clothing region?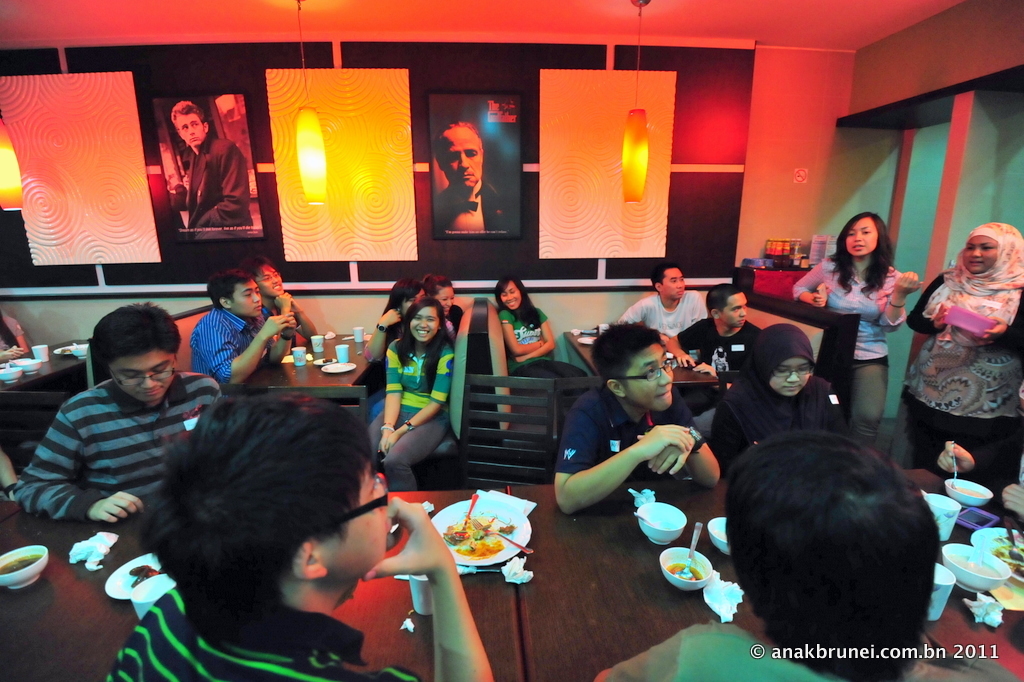
(left=194, top=305, right=261, bottom=388)
